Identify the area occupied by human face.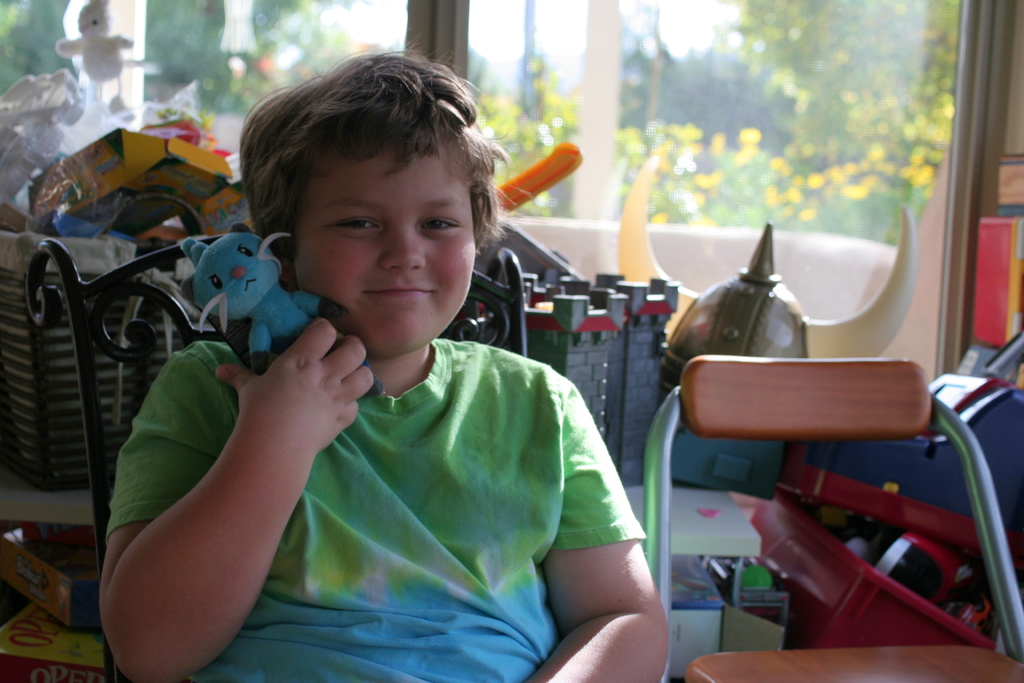
Area: region(292, 151, 476, 356).
